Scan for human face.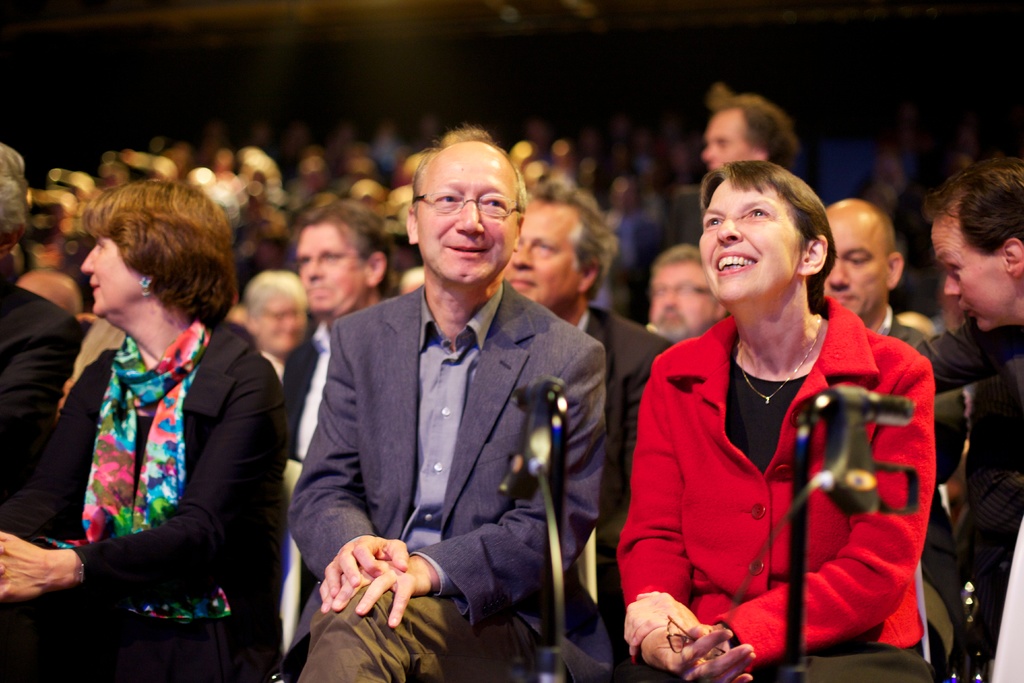
Scan result: (77,230,146,314).
